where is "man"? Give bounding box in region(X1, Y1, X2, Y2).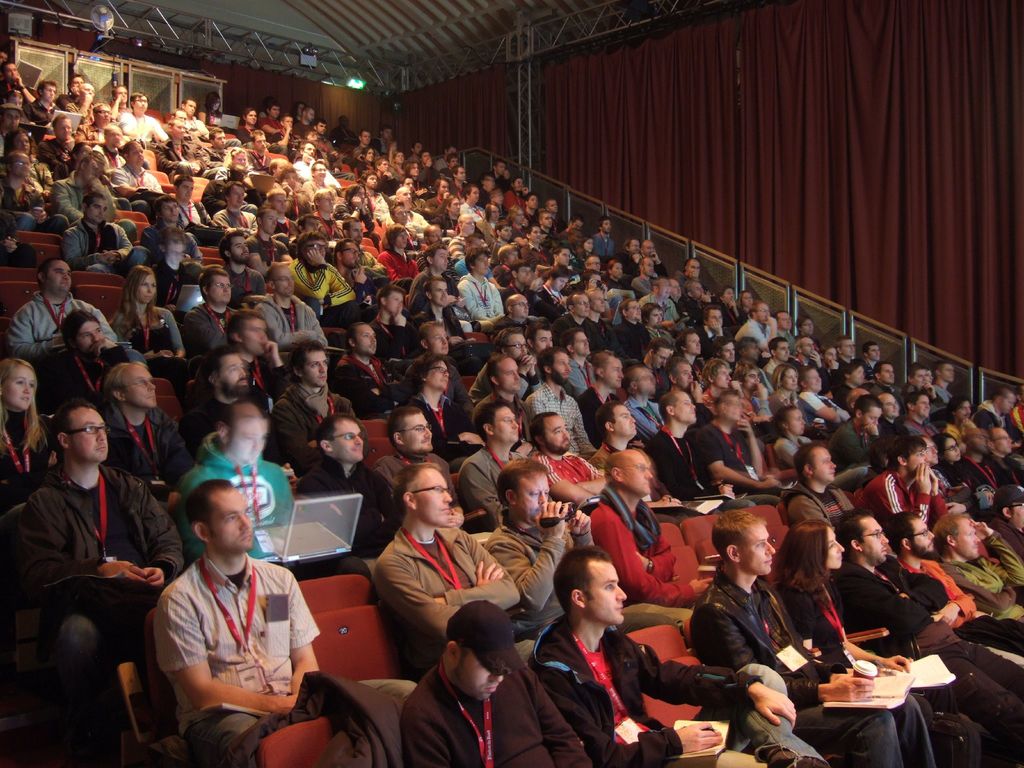
region(16, 368, 166, 748).
